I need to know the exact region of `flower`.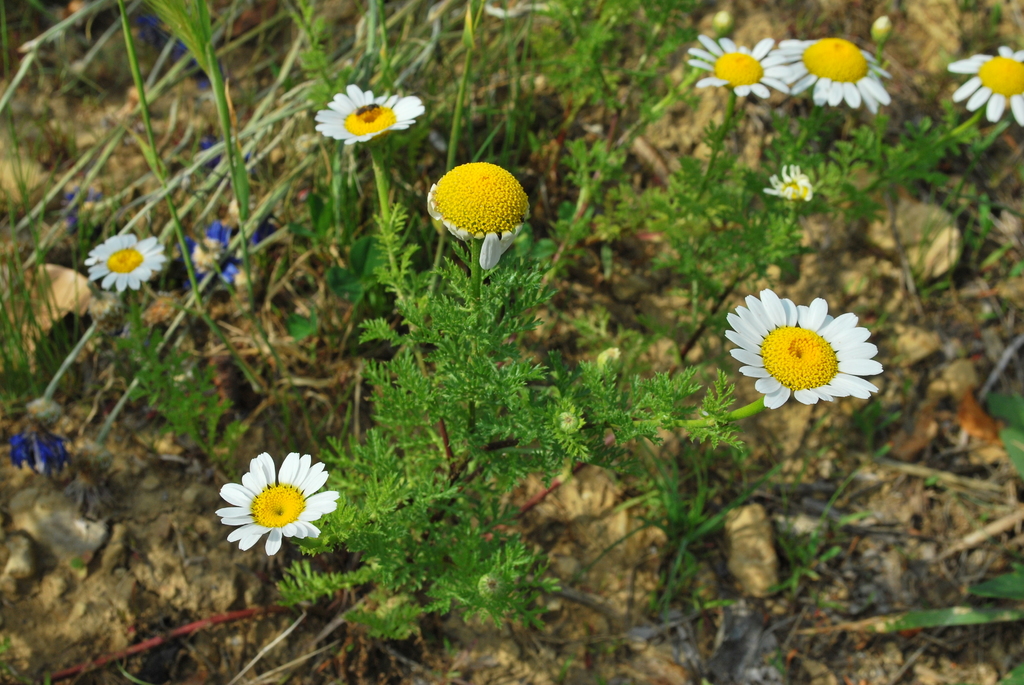
Region: (x1=948, y1=43, x2=1023, y2=124).
